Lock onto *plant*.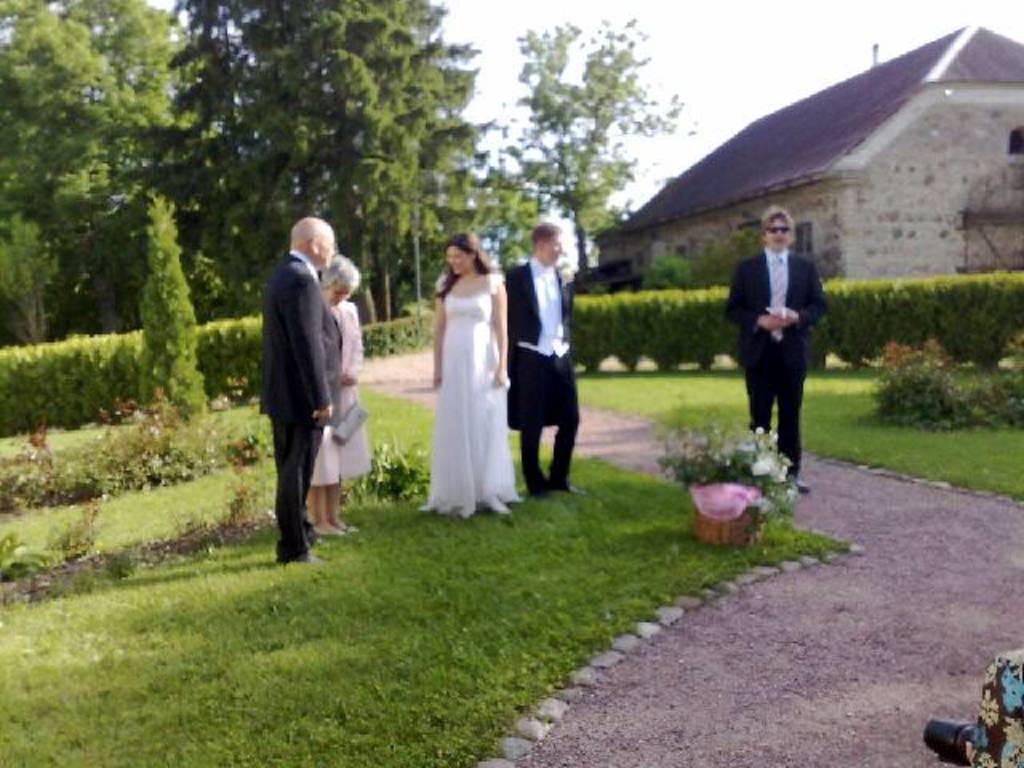
Locked: l=363, t=309, r=434, b=365.
